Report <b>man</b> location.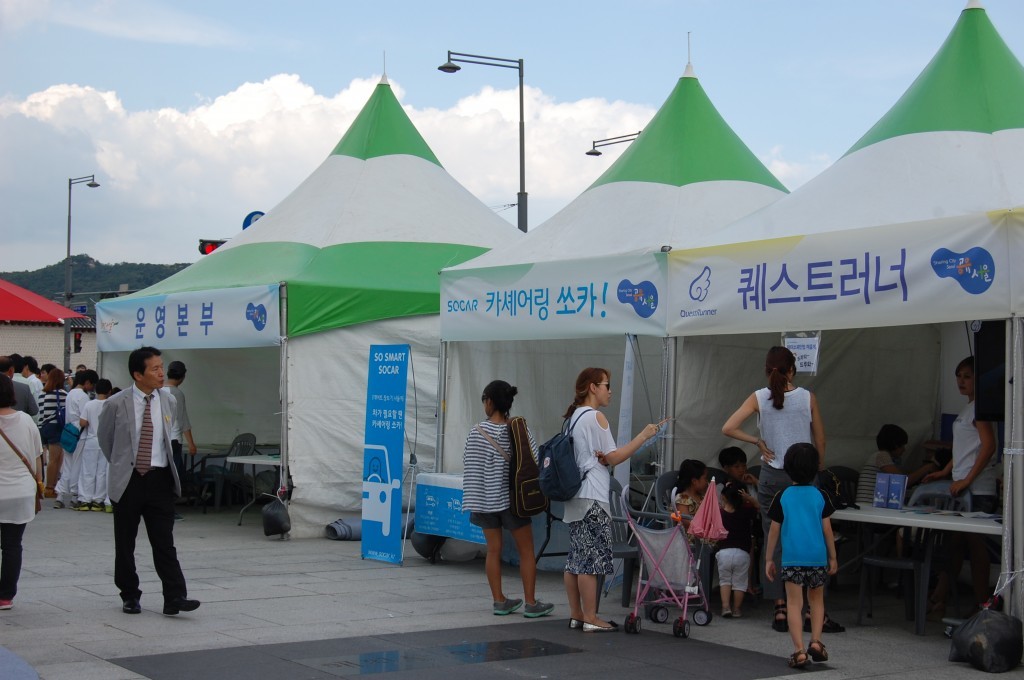
Report: x1=160, y1=355, x2=200, y2=464.
